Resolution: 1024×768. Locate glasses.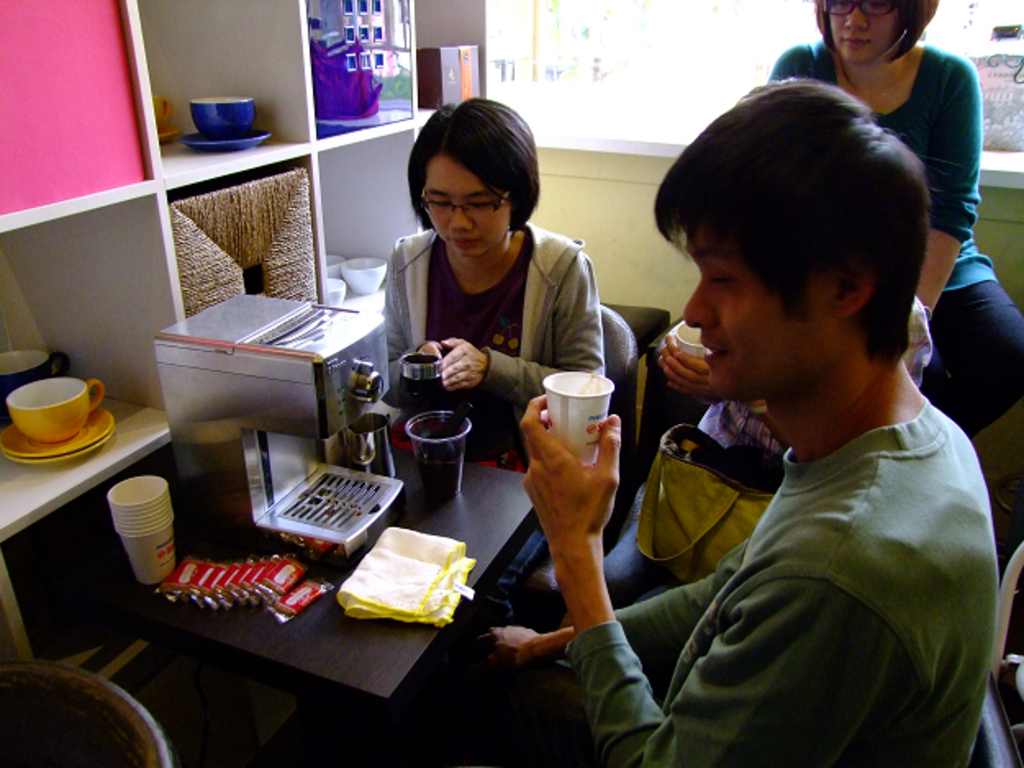
l=824, t=0, r=913, b=15.
